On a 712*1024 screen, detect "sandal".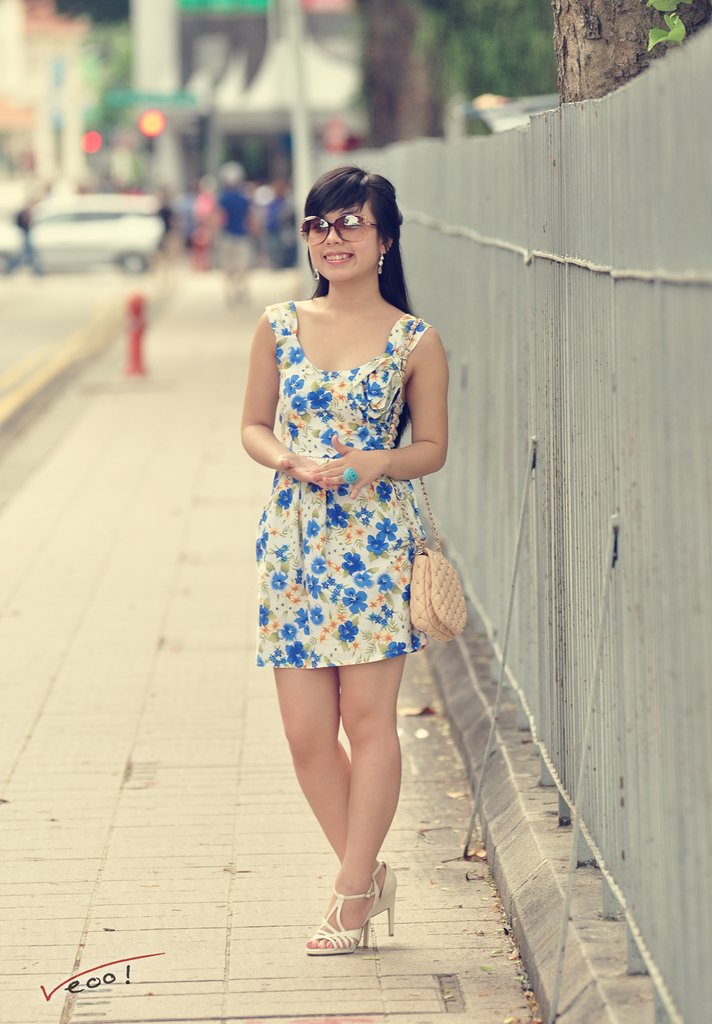
region(307, 876, 380, 953).
